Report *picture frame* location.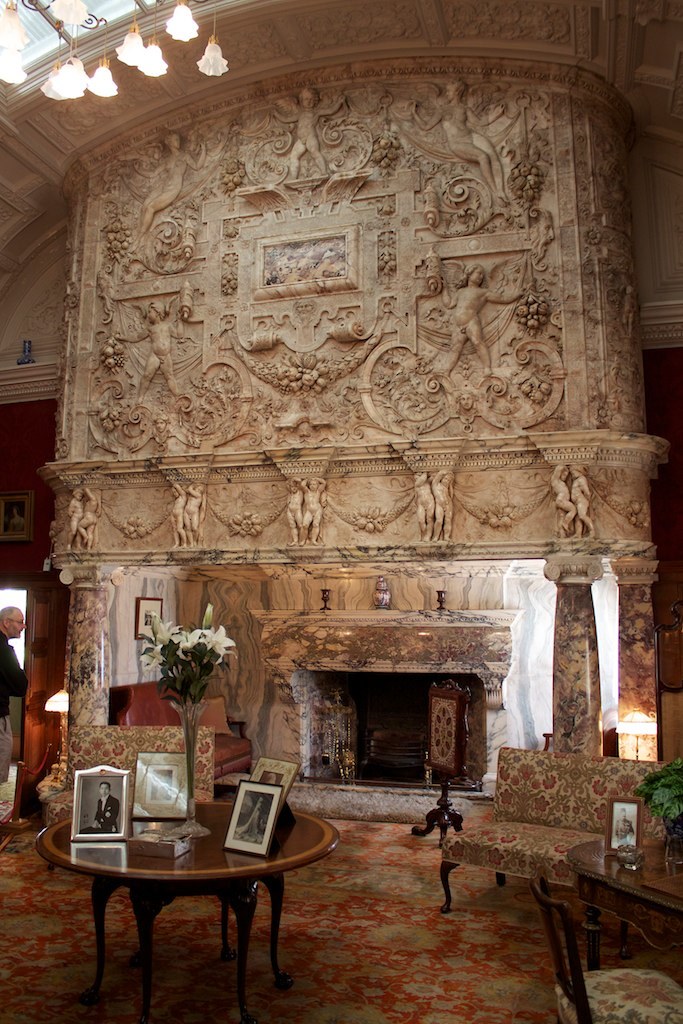
Report: [x1=608, y1=795, x2=645, y2=855].
